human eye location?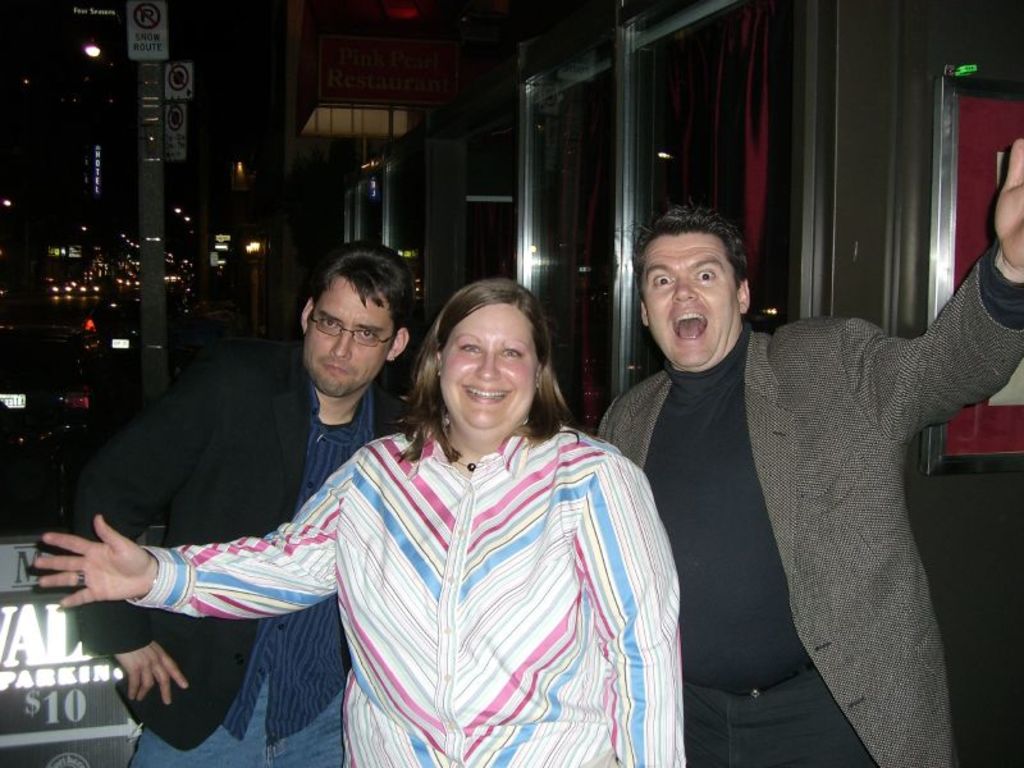
[x1=317, y1=315, x2=342, y2=333]
